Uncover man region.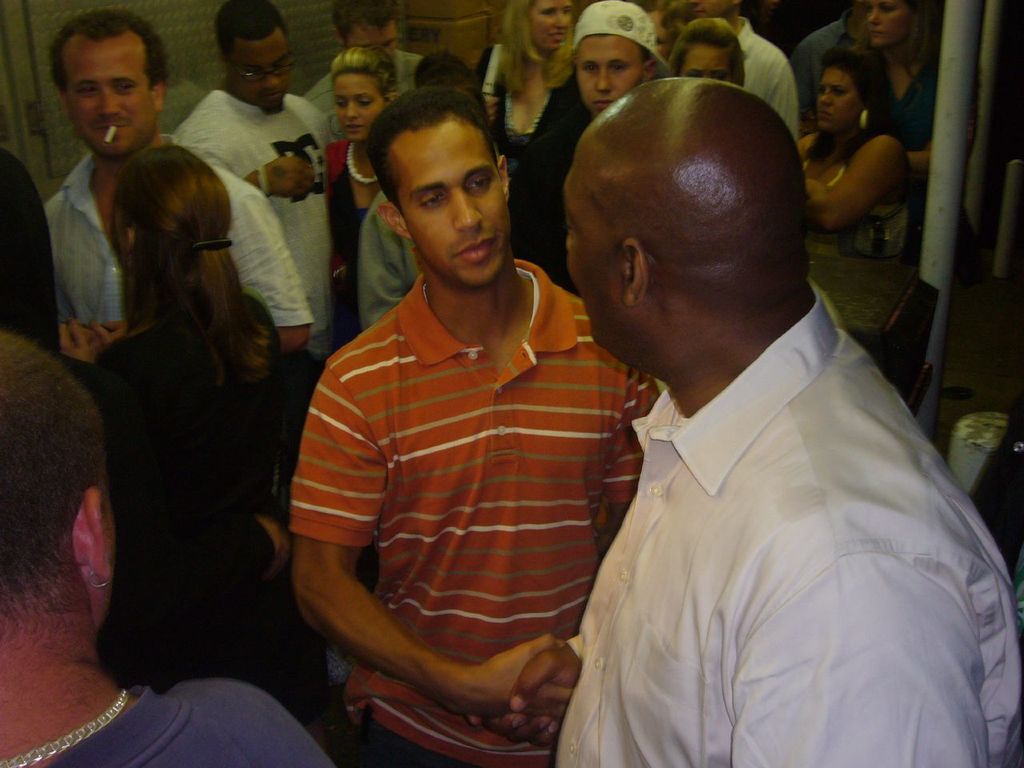
Uncovered: <box>181,0,339,355</box>.
